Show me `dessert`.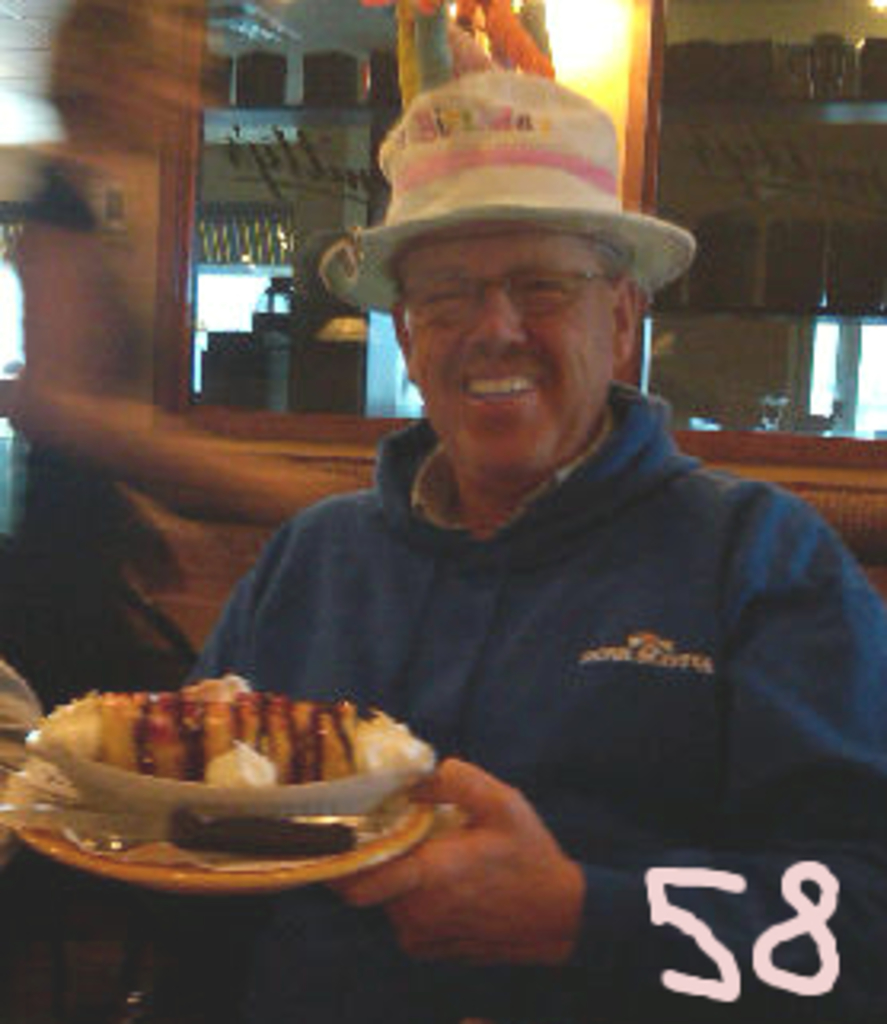
`dessert` is here: [29, 686, 418, 880].
